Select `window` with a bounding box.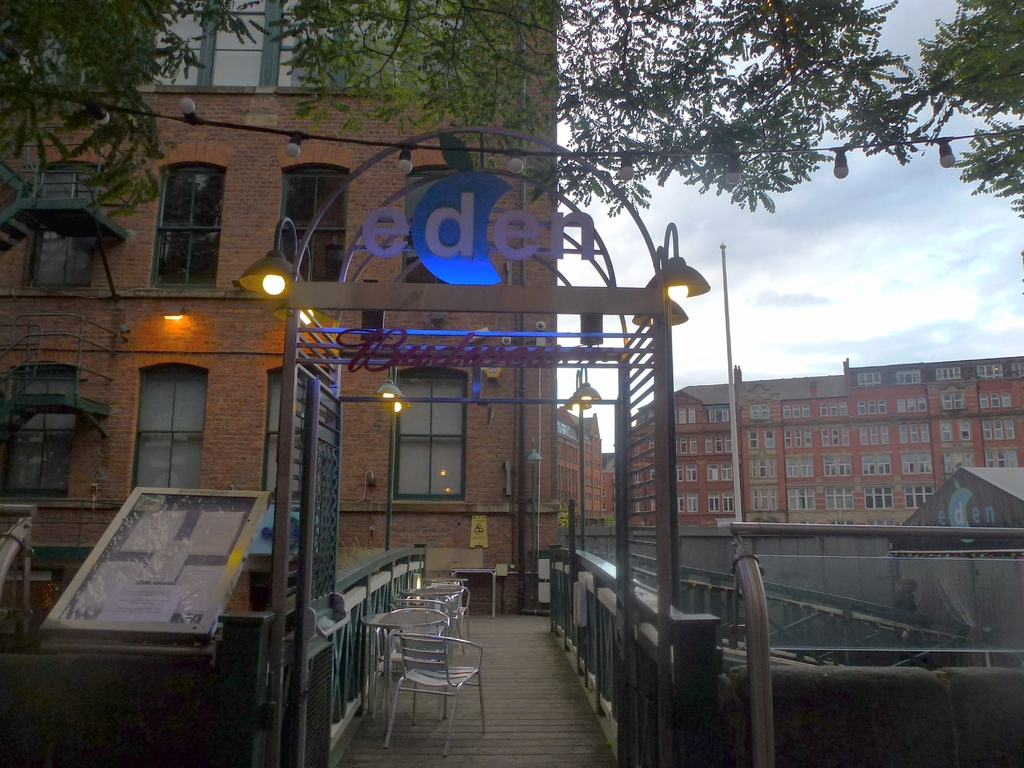
box=[877, 454, 890, 475].
